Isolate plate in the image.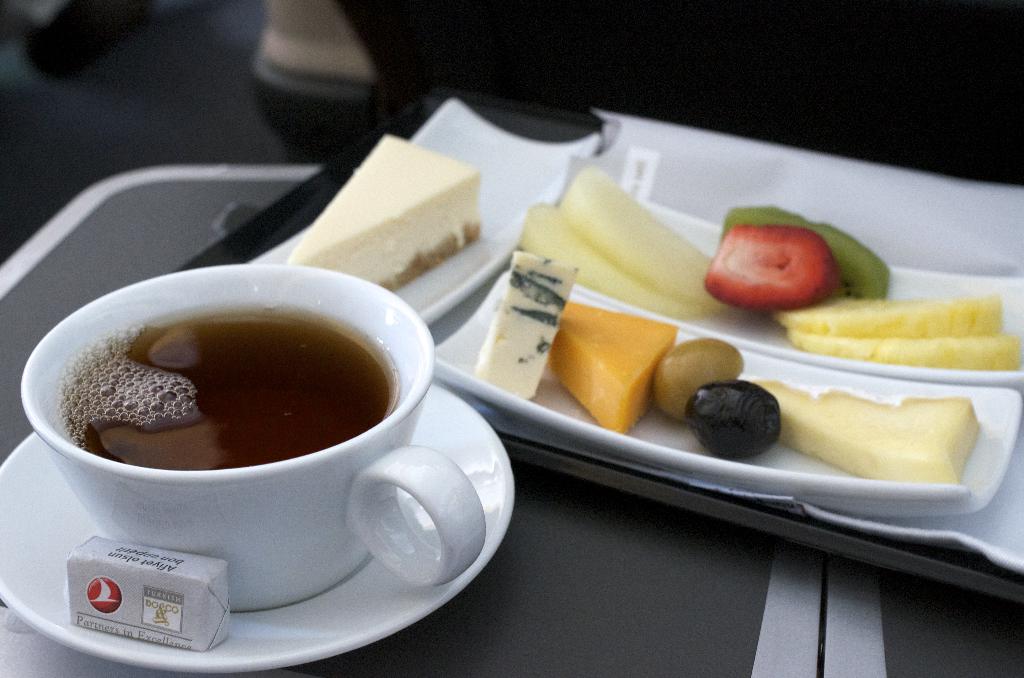
Isolated region: (left=506, top=166, right=1023, bottom=398).
